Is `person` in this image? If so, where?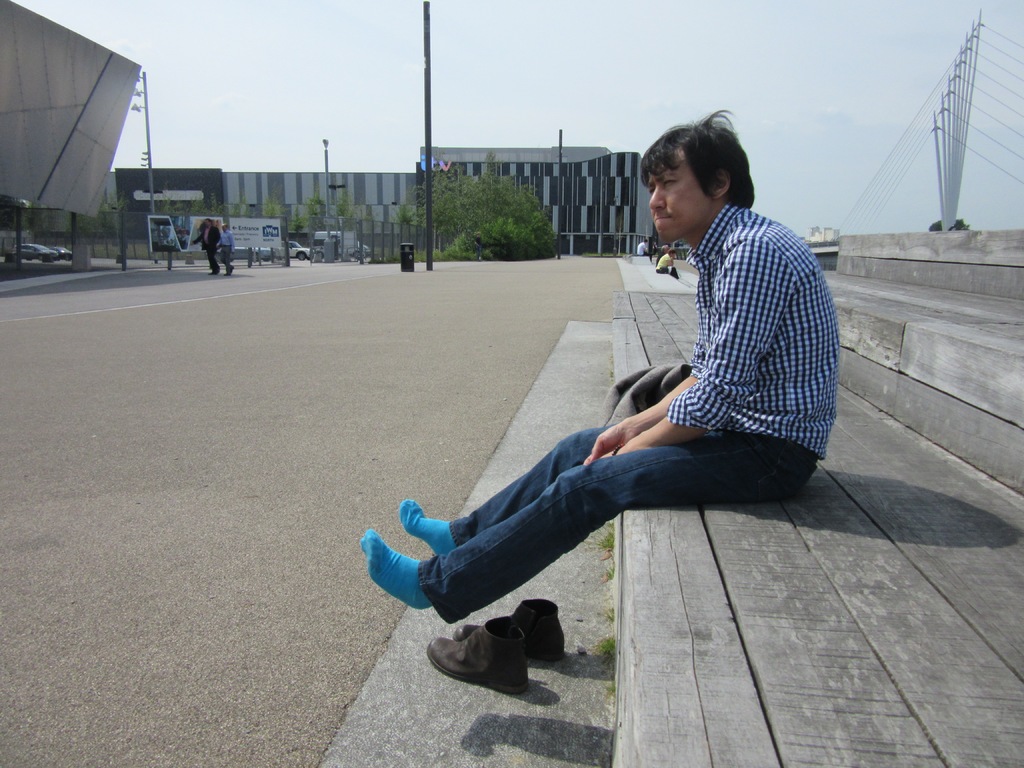
Yes, at [left=655, top=247, right=670, bottom=260].
